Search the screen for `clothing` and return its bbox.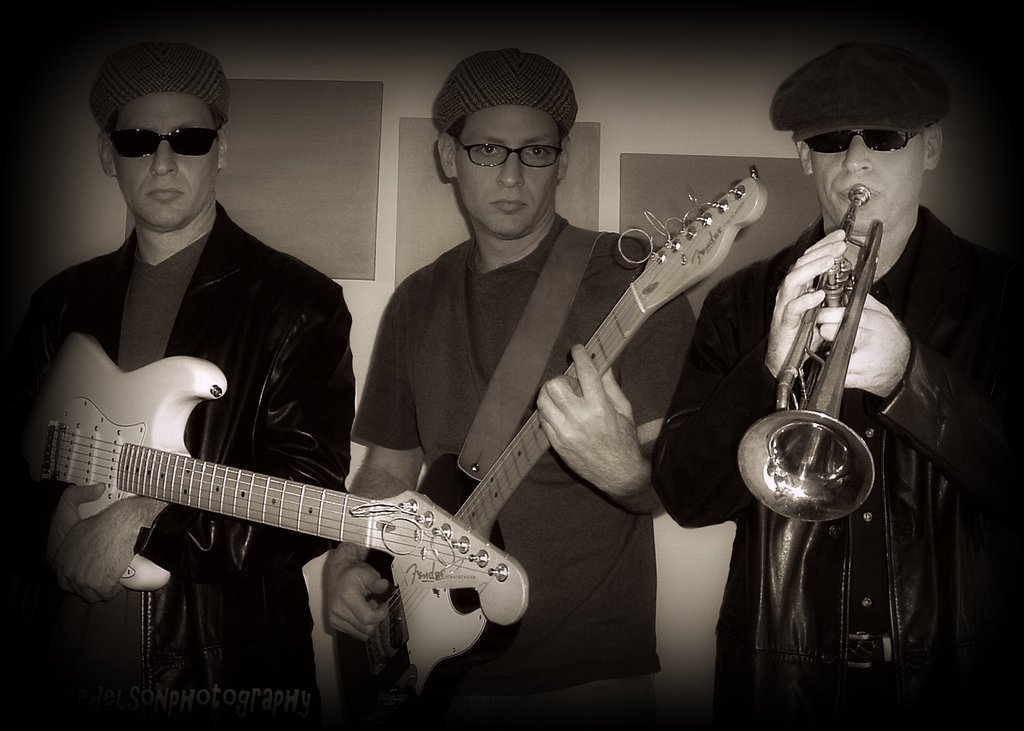
Found: bbox(723, 101, 973, 712).
